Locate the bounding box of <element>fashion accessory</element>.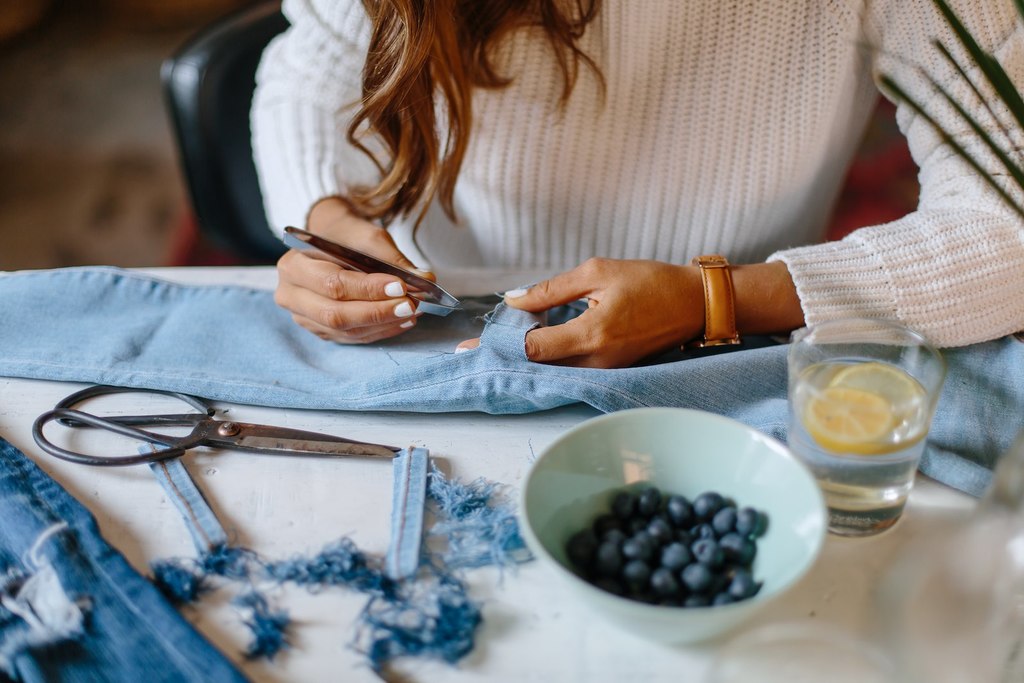
Bounding box: [x1=684, y1=255, x2=741, y2=353].
